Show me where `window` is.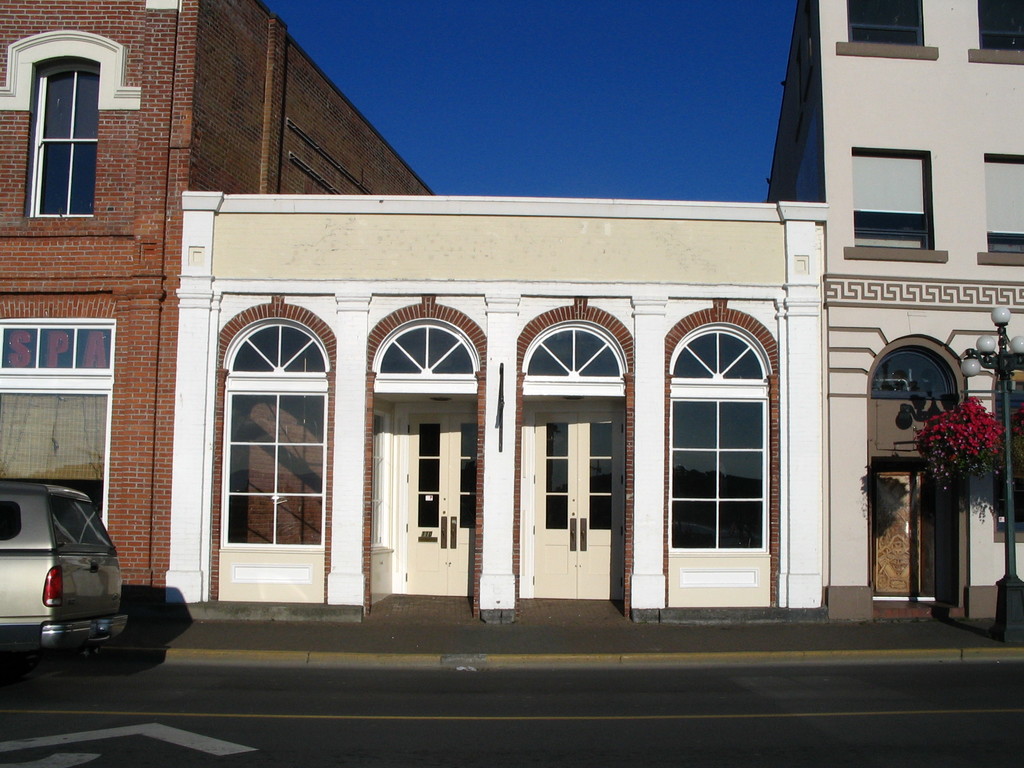
`window` is at rect(867, 331, 963, 612).
